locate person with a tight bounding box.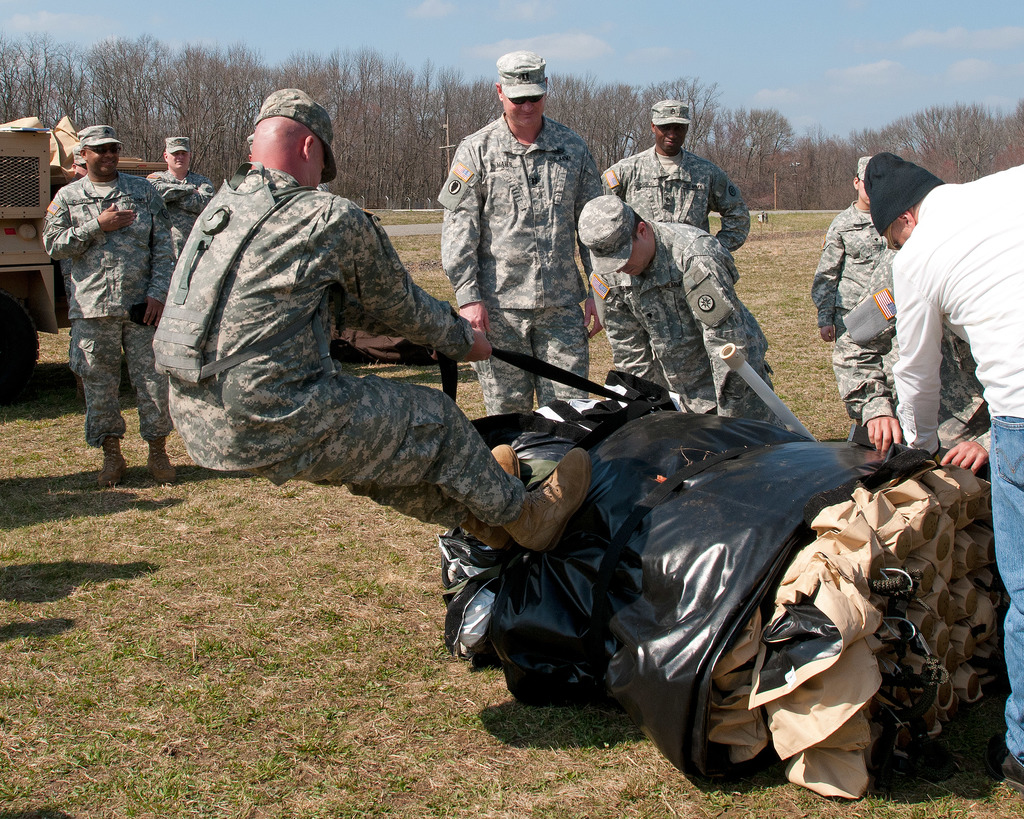
Rect(438, 49, 603, 412).
